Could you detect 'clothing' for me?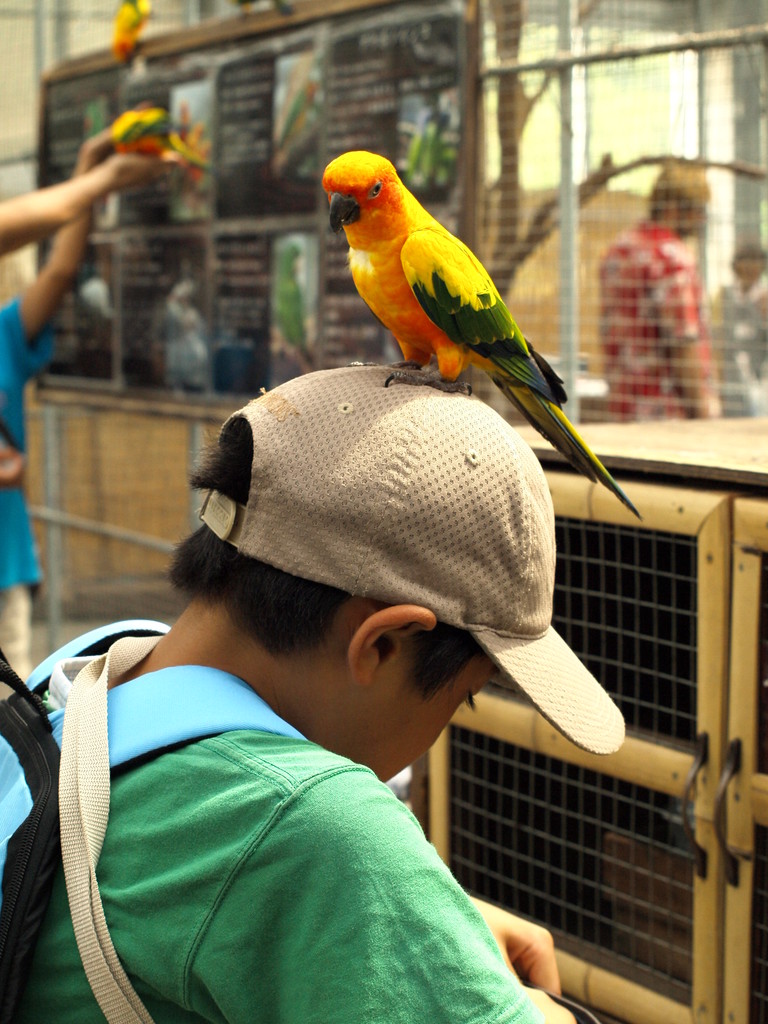
Detection result: BBox(600, 218, 716, 420).
